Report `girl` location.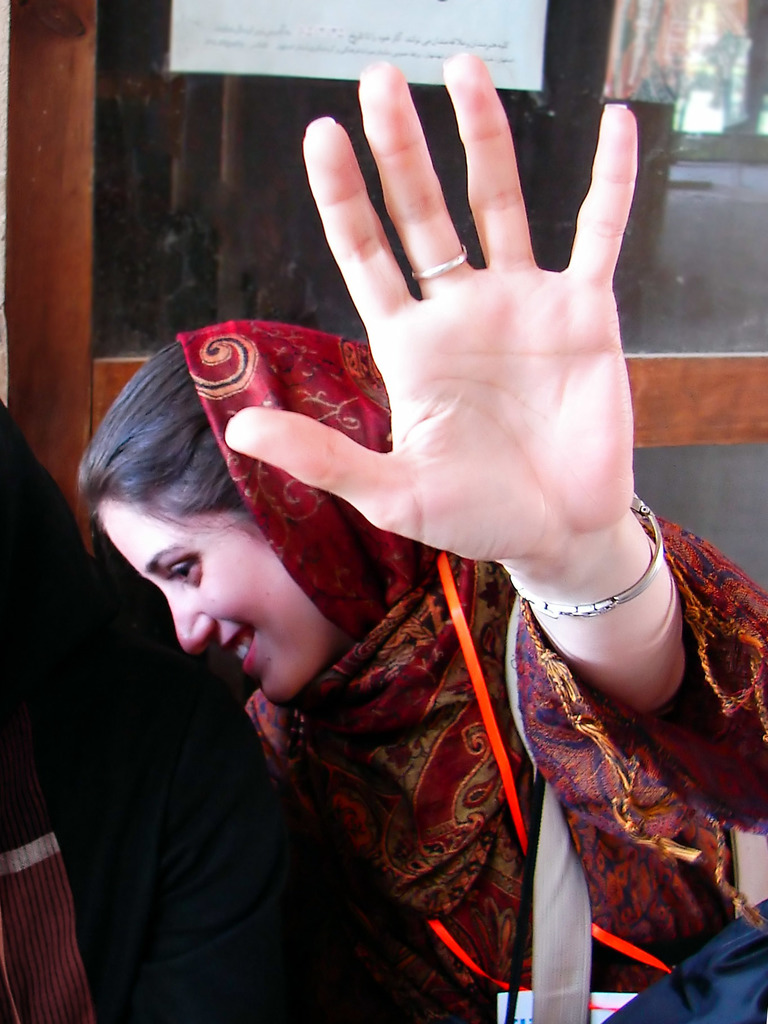
Report: (72, 48, 767, 1023).
